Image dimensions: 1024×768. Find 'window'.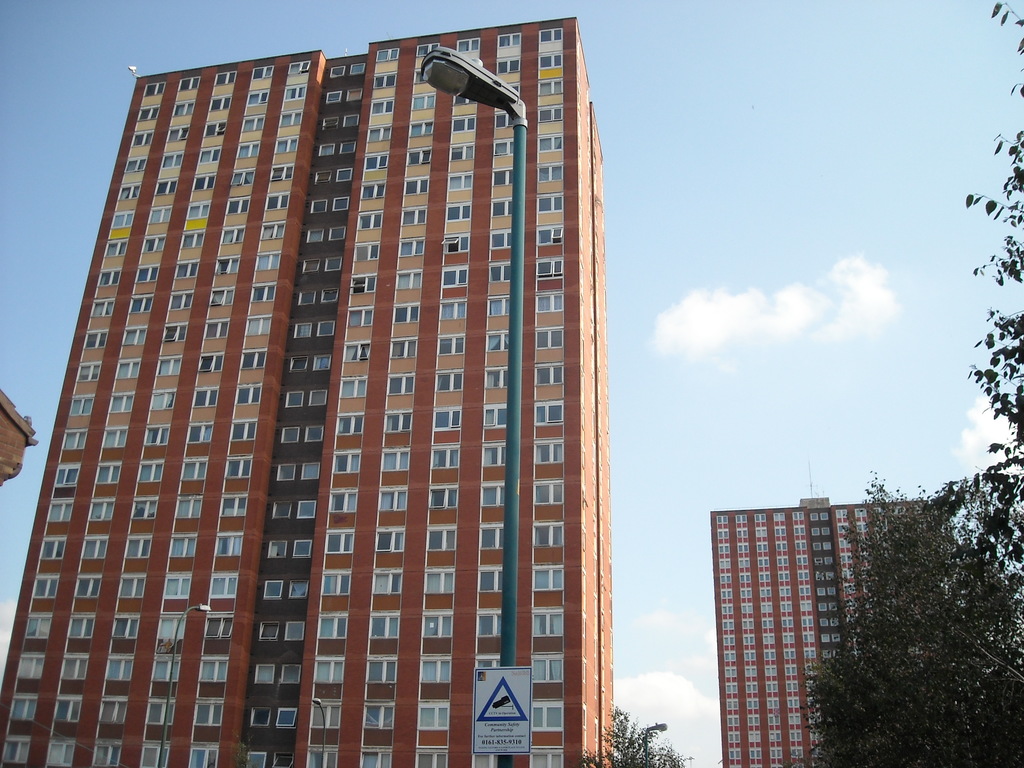
x1=452, y1=113, x2=479, y2=134.
